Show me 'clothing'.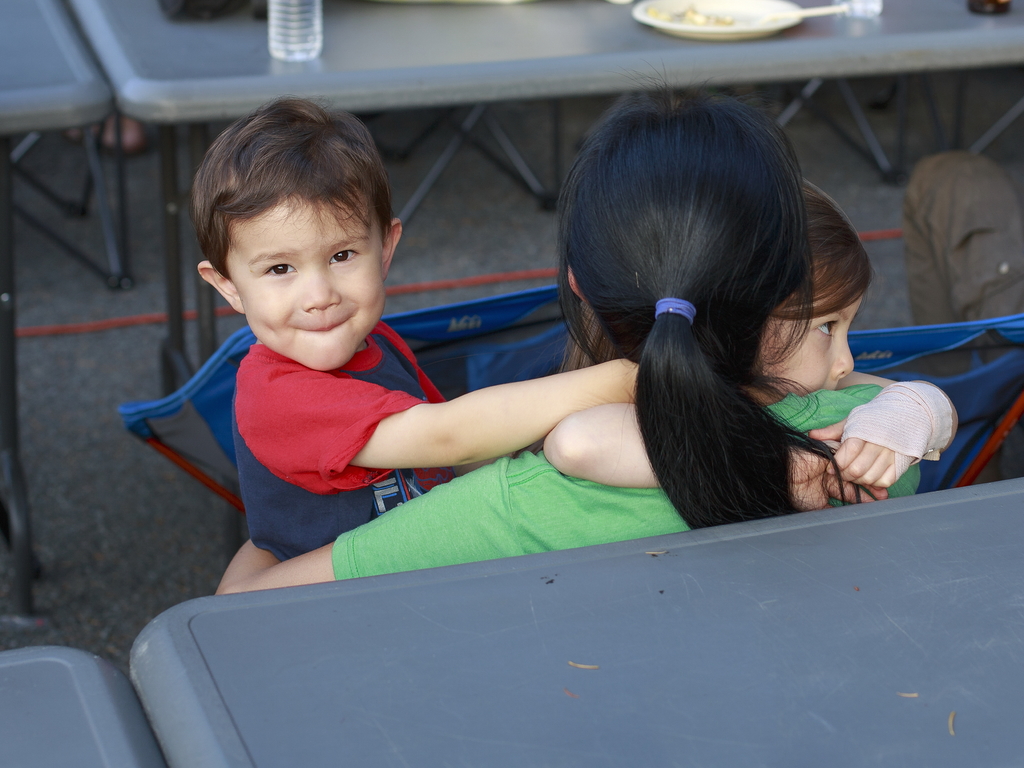
'clothing' is here: pyautogui.locateOnScreen(328, 381, 925, 582).
